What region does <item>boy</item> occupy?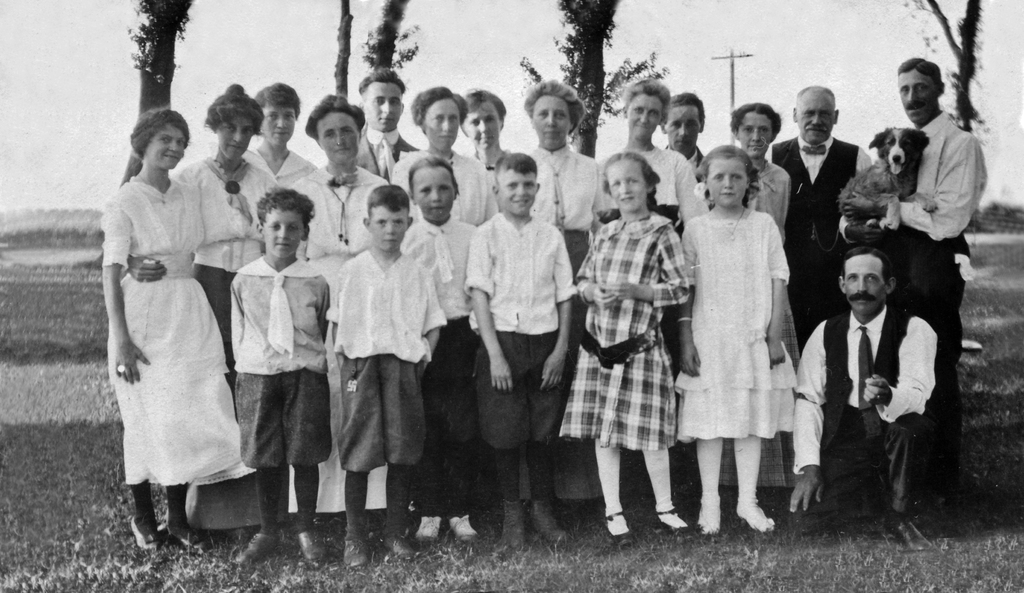
<region>465, 154, 578, 547</region>.
